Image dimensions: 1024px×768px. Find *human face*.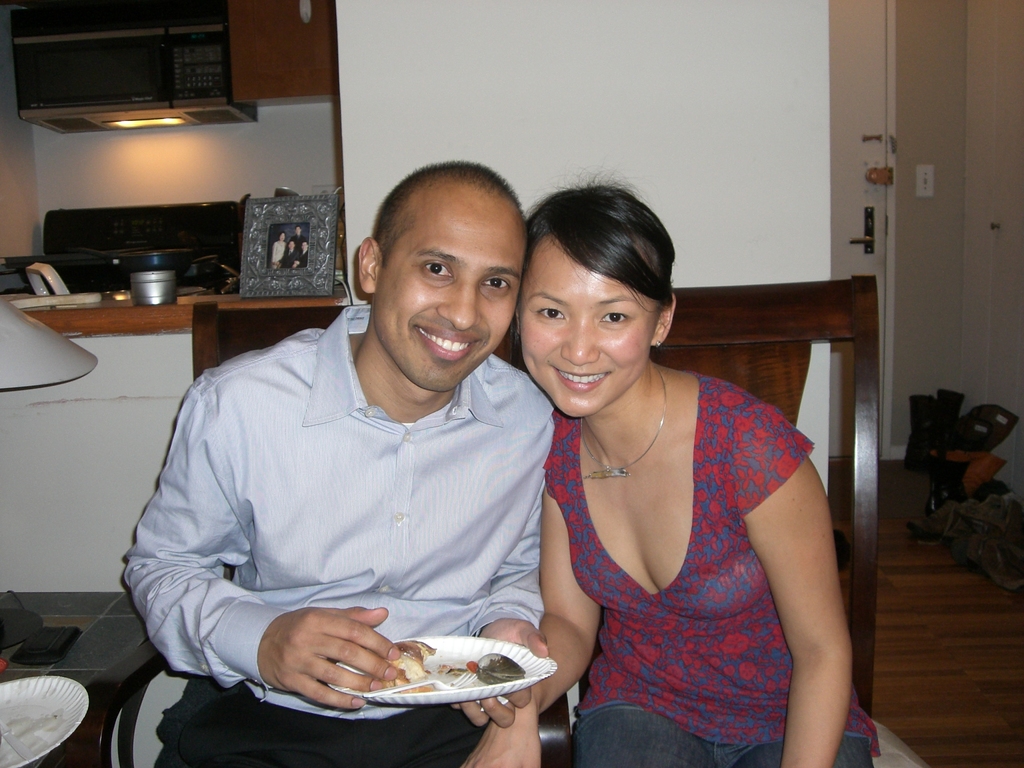
BBox(374, 186, 528, 393).
